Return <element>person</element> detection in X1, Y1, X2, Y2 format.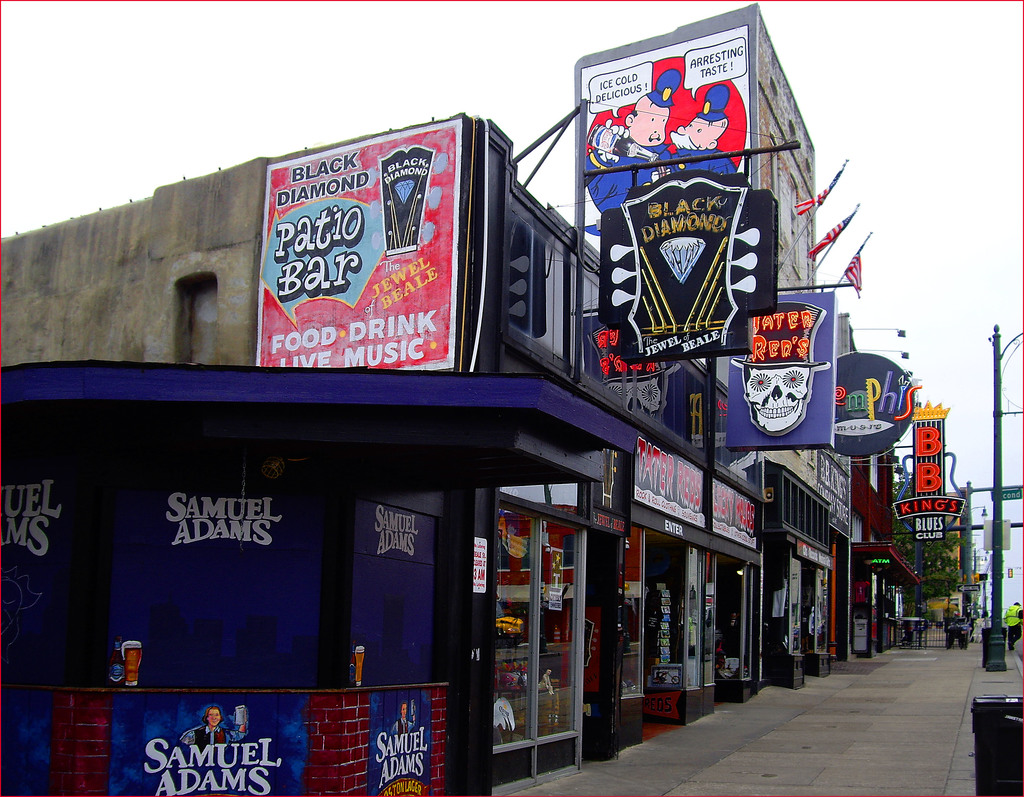
1003, 601, 1023, 651.
